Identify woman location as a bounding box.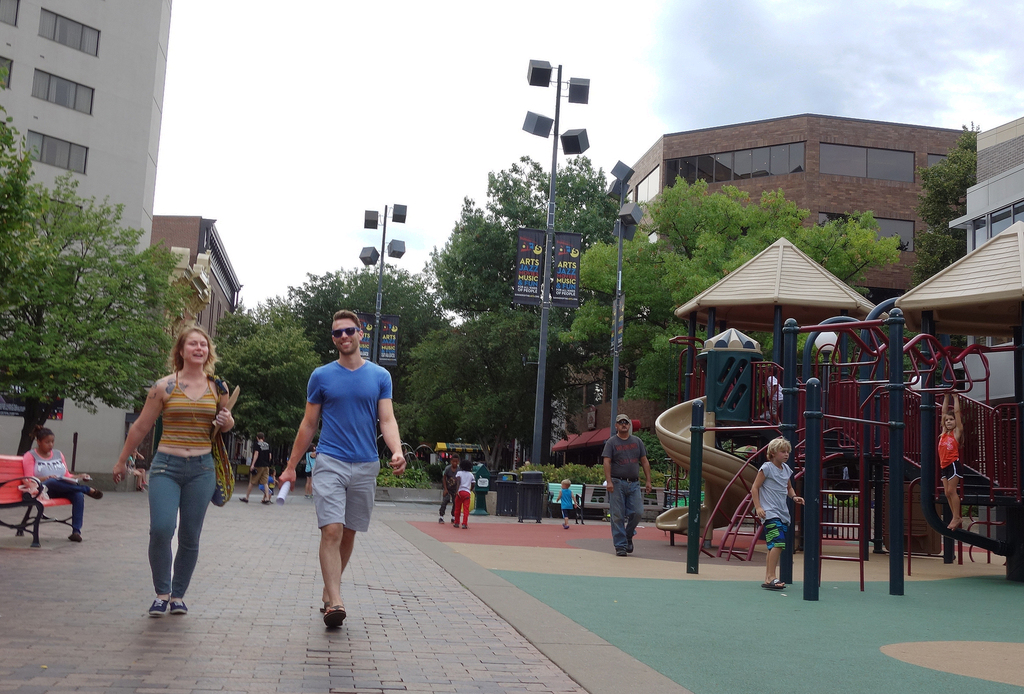
x1=305, y1=442, x2=319, y2=497.
